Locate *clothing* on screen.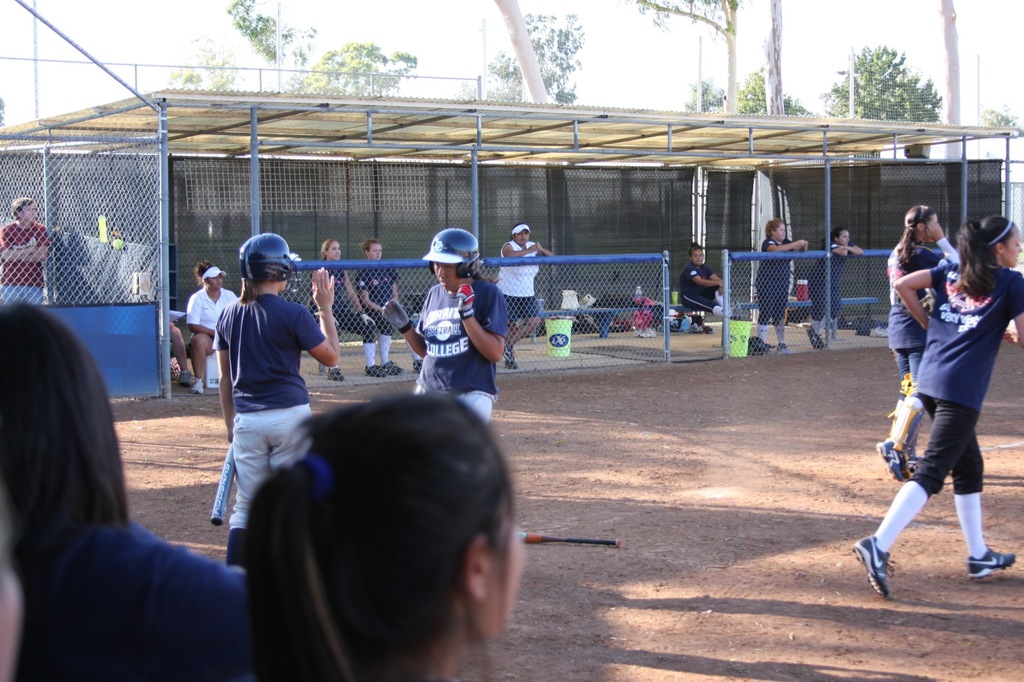
On screen at box=[678, 262, 720, 313].
